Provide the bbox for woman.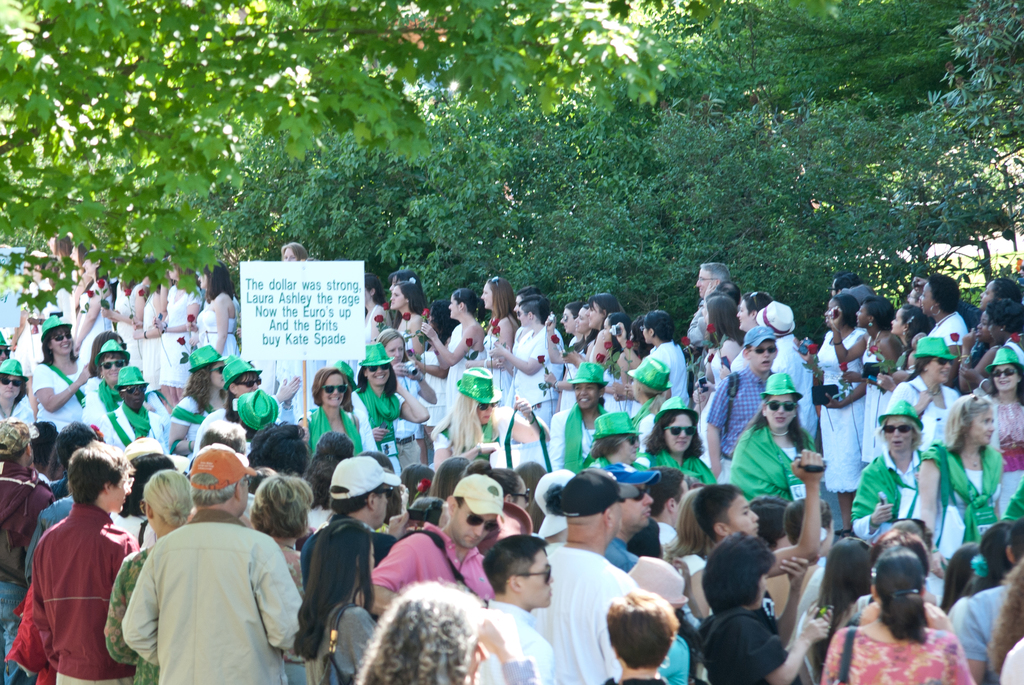
(301,366,366,455).
